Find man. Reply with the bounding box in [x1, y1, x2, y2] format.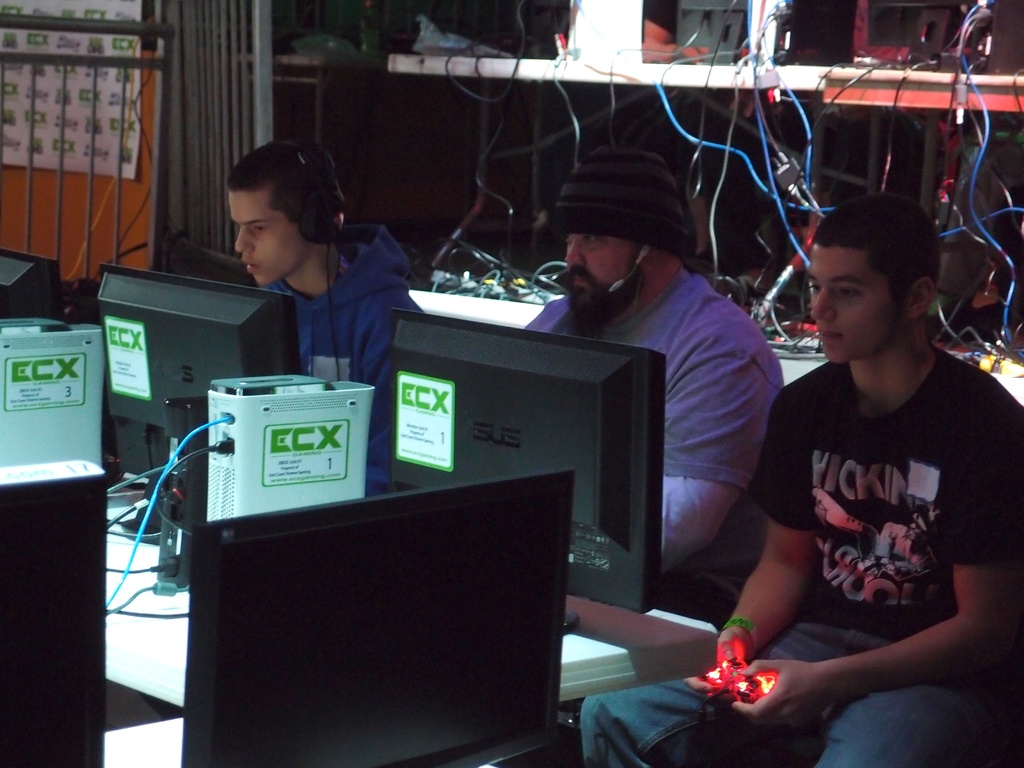
[225, 137, 421, 499].
